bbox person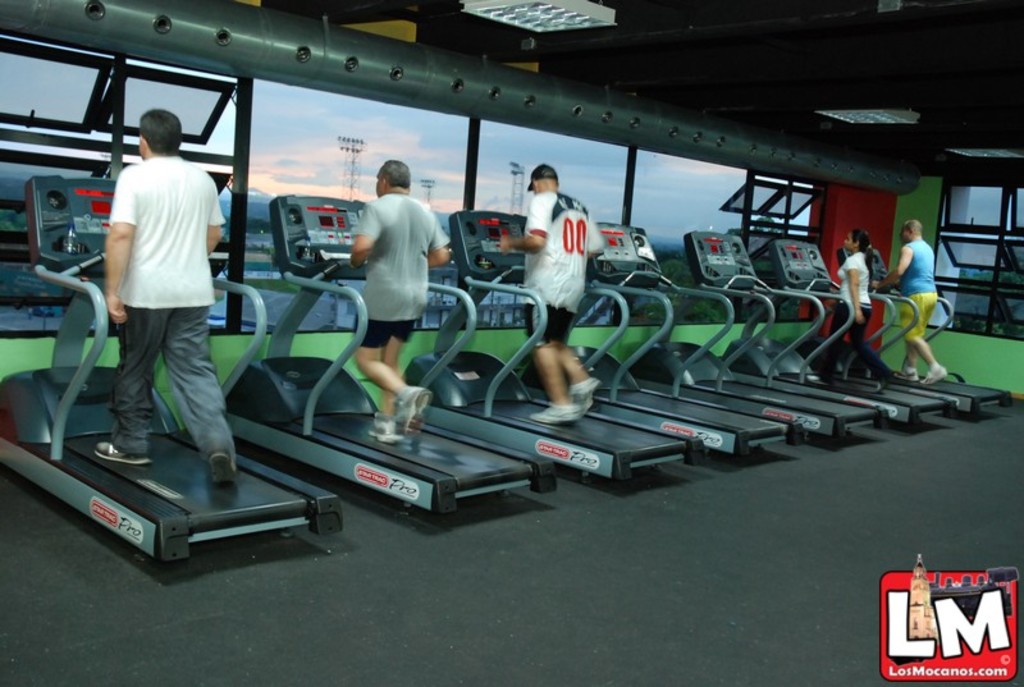
pyautogui.locateOnScreen(88, 105, 241, 490)
